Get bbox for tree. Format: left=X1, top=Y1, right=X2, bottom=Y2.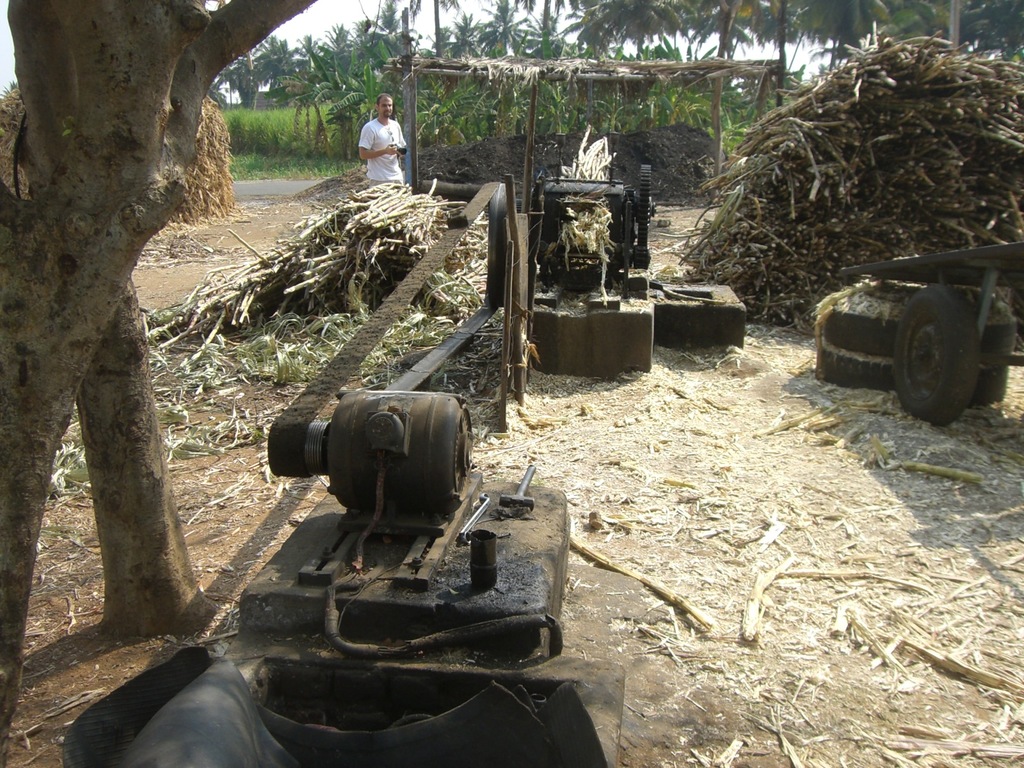
left=913, top=0, right=1023, bottom=74.
